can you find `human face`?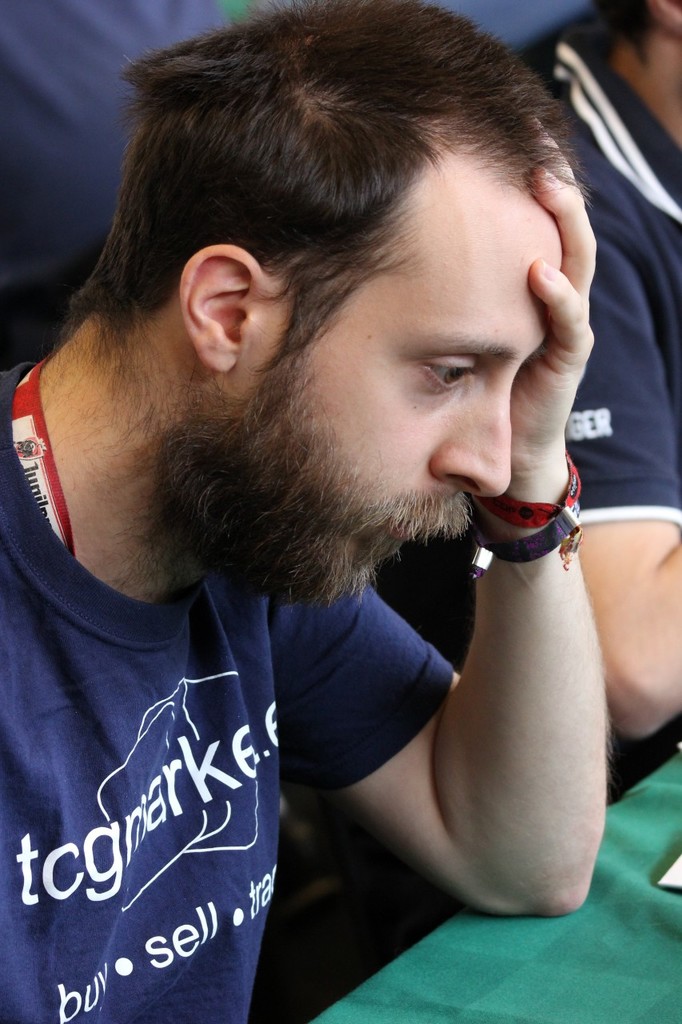
Yes, bounding box: 269:176:568:570.
